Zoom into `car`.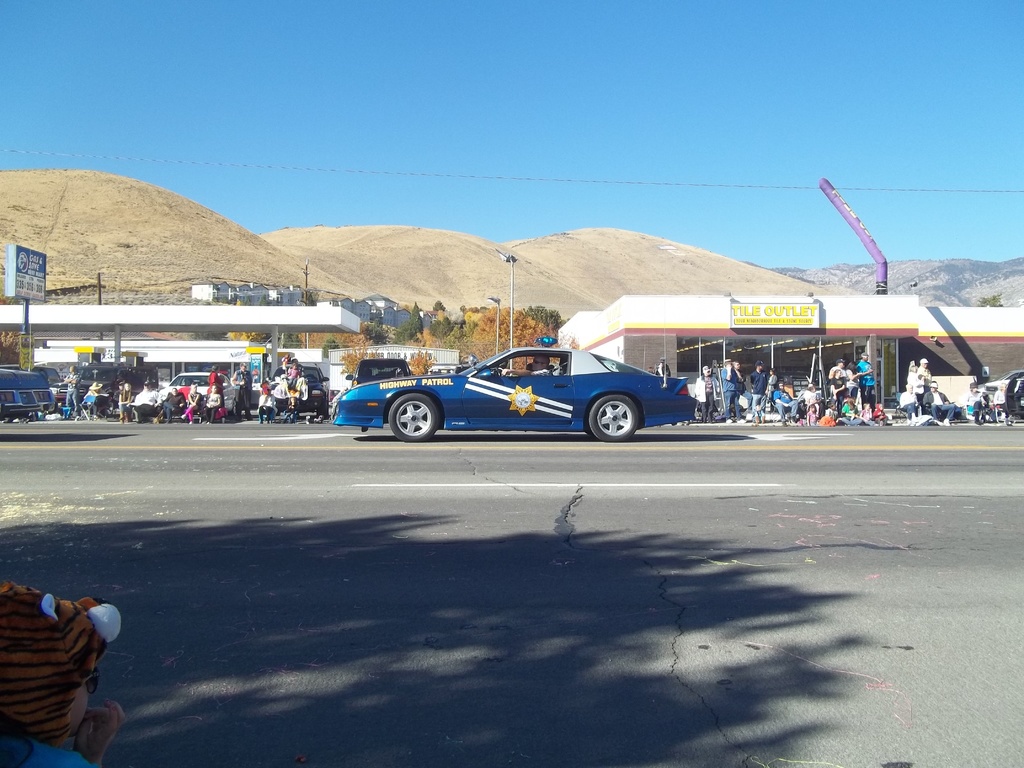
Zoom target: (left=170, top=373, right=237, bottom=415).
